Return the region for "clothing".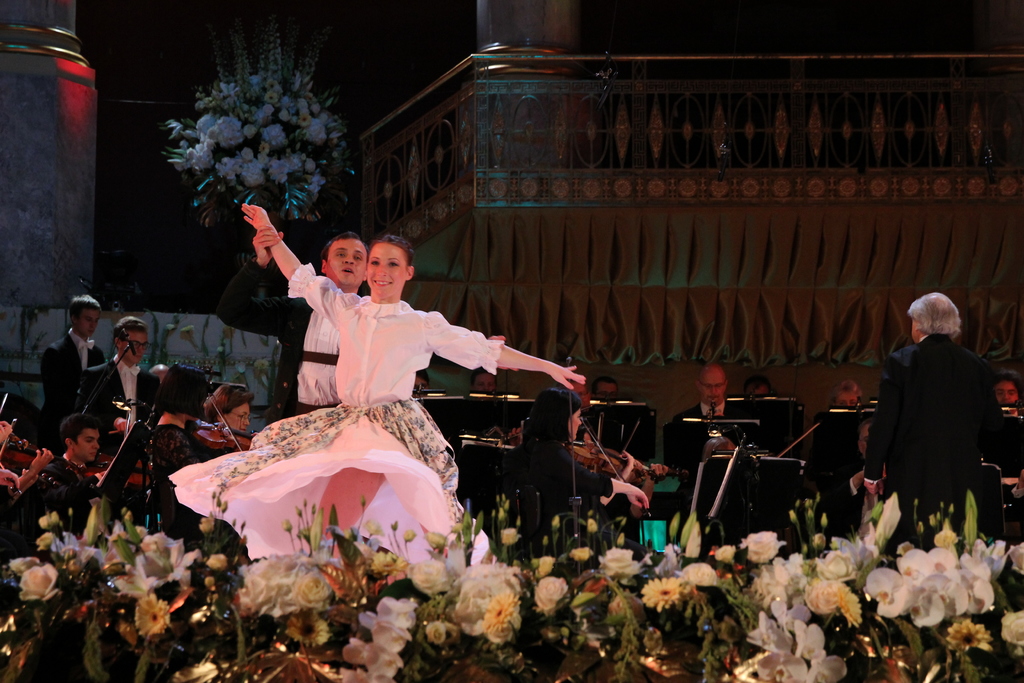
pyautogui.locateOnScreen(177, 260, 516, 575).
